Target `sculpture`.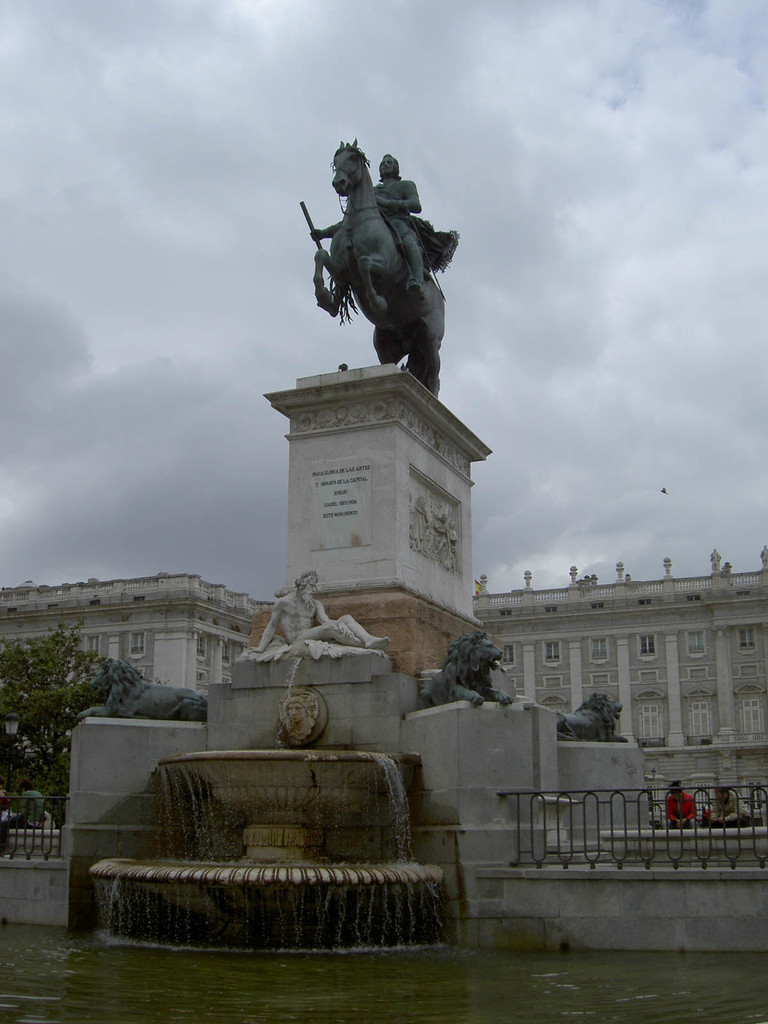
Target region: 420, 620, 508, 713.
